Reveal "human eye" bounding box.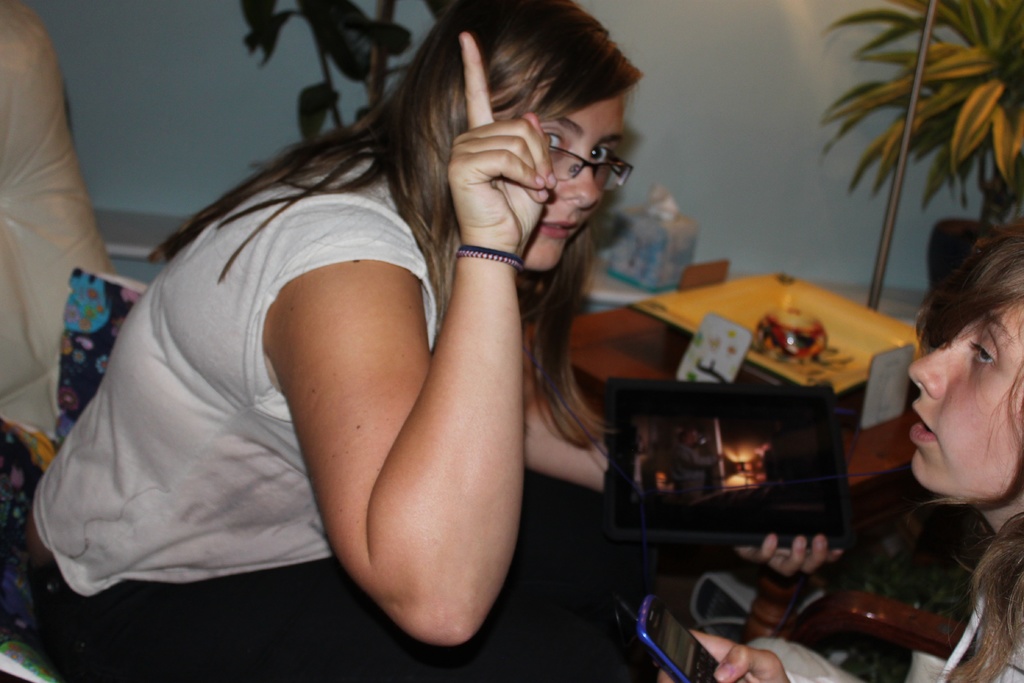
Revealed: 540, 122, 565, 156.
